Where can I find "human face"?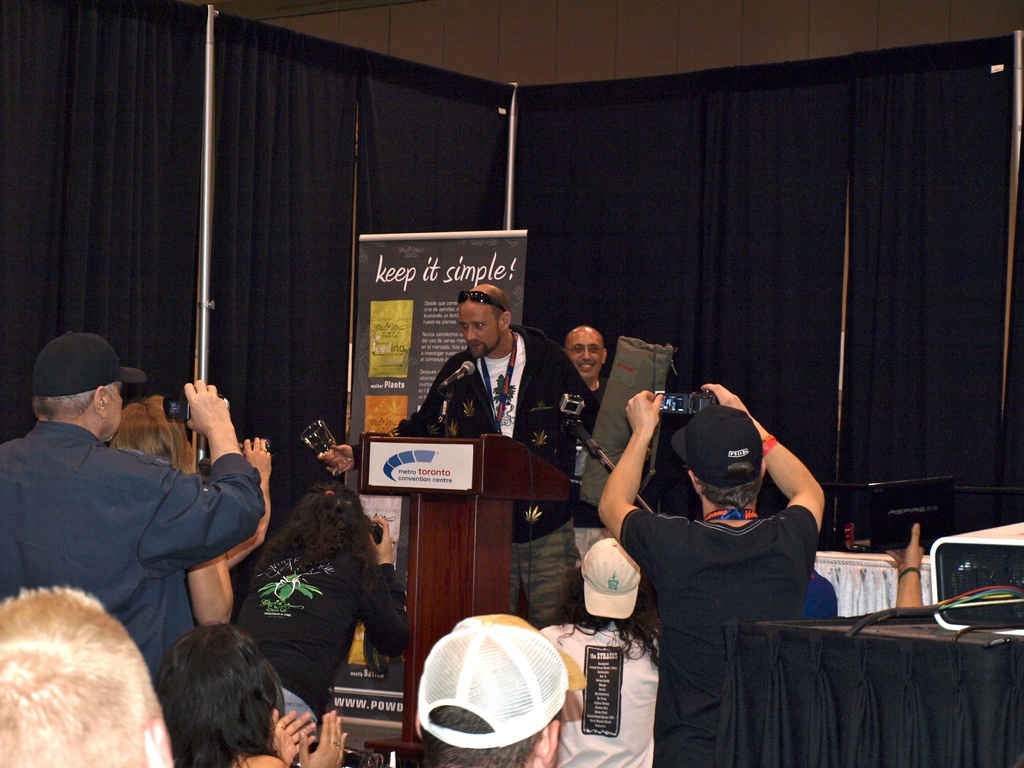
You can find it at Rect(458, 304, 501, 359).
